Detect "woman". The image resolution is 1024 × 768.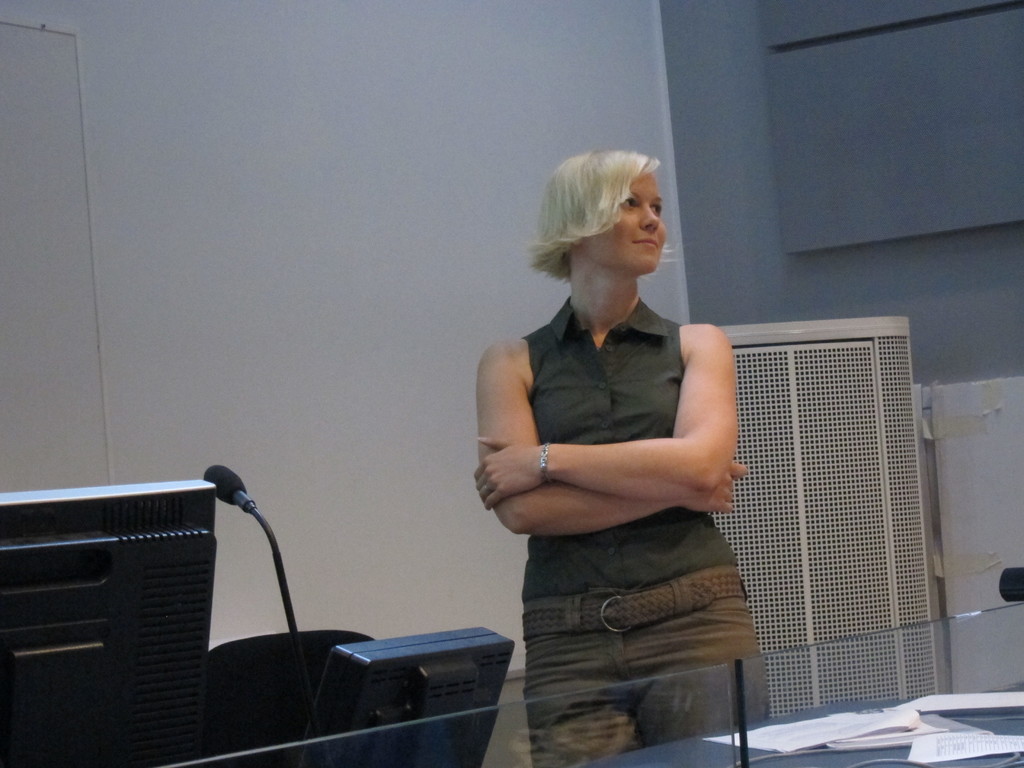
{"left": 470, "top": 154, "right": 767, "bottom": 762}.
